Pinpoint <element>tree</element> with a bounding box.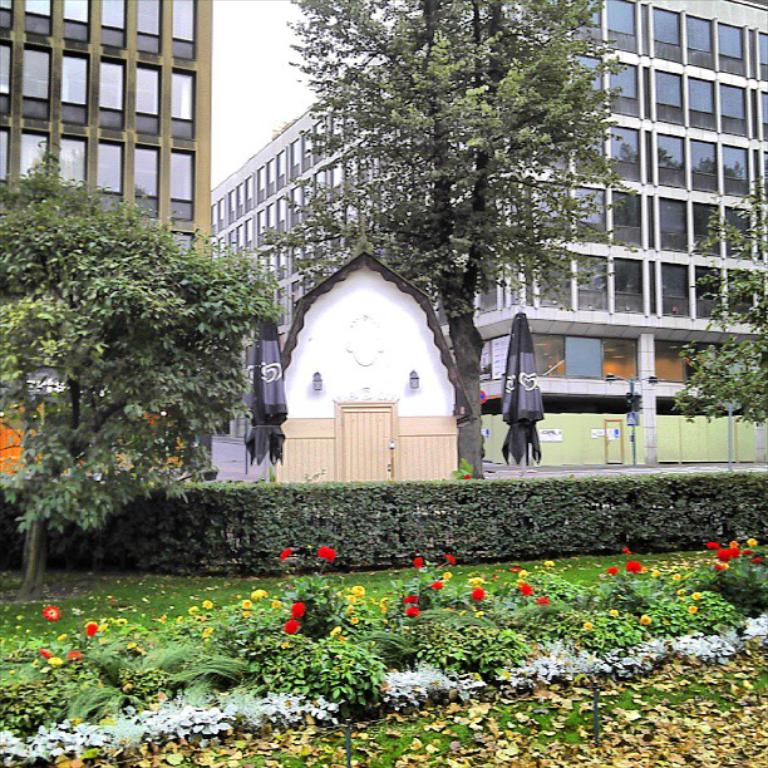
bbox(9, 136, 270, 571).
